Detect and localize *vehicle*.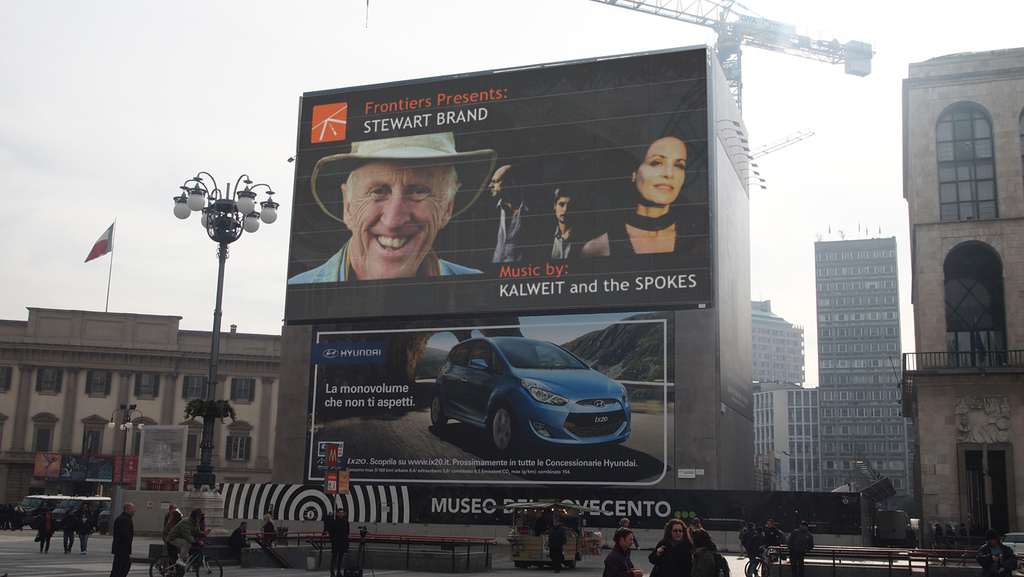
Localized at BBox(412, 325, 650, 456).
